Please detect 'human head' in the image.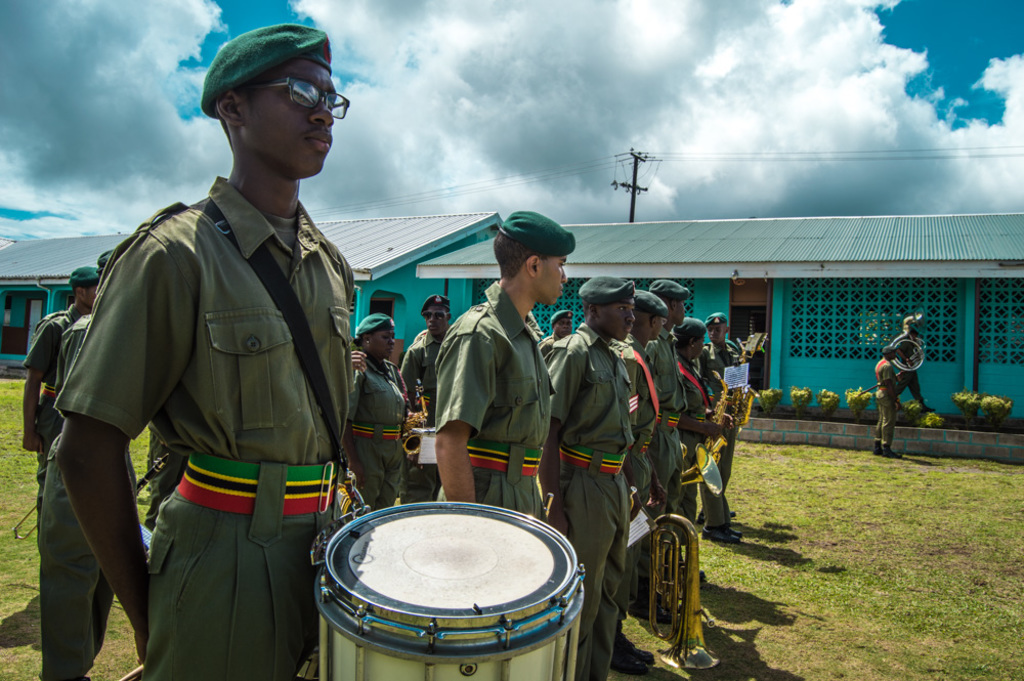
<bbox>188, 8, 344, 178</bbox>.
